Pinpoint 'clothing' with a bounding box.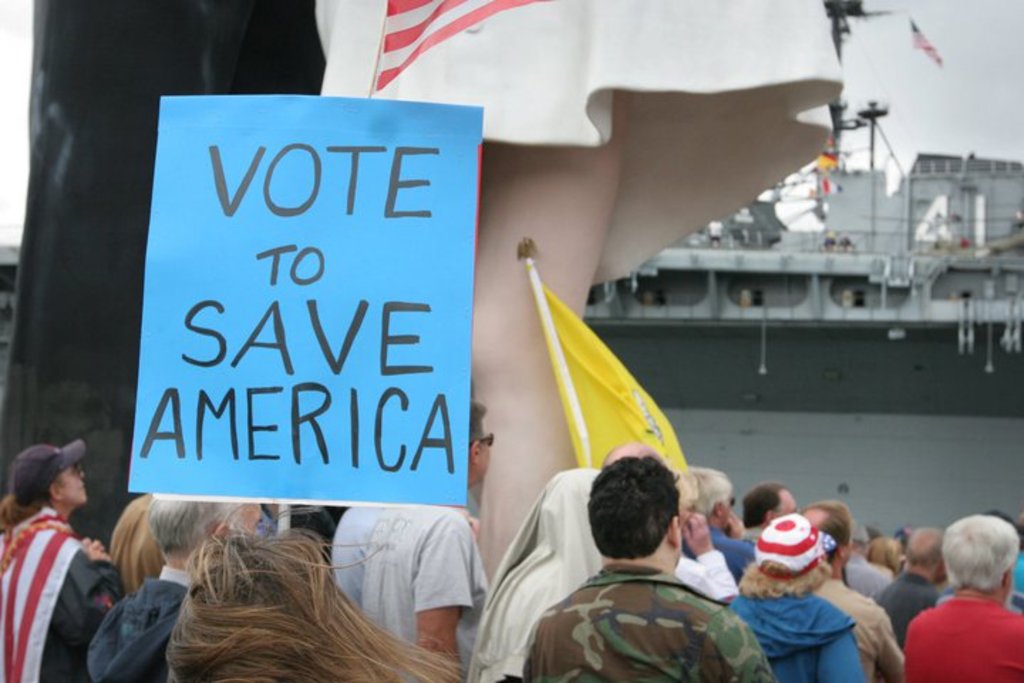
l=333, t=492, r=410, b=589.
